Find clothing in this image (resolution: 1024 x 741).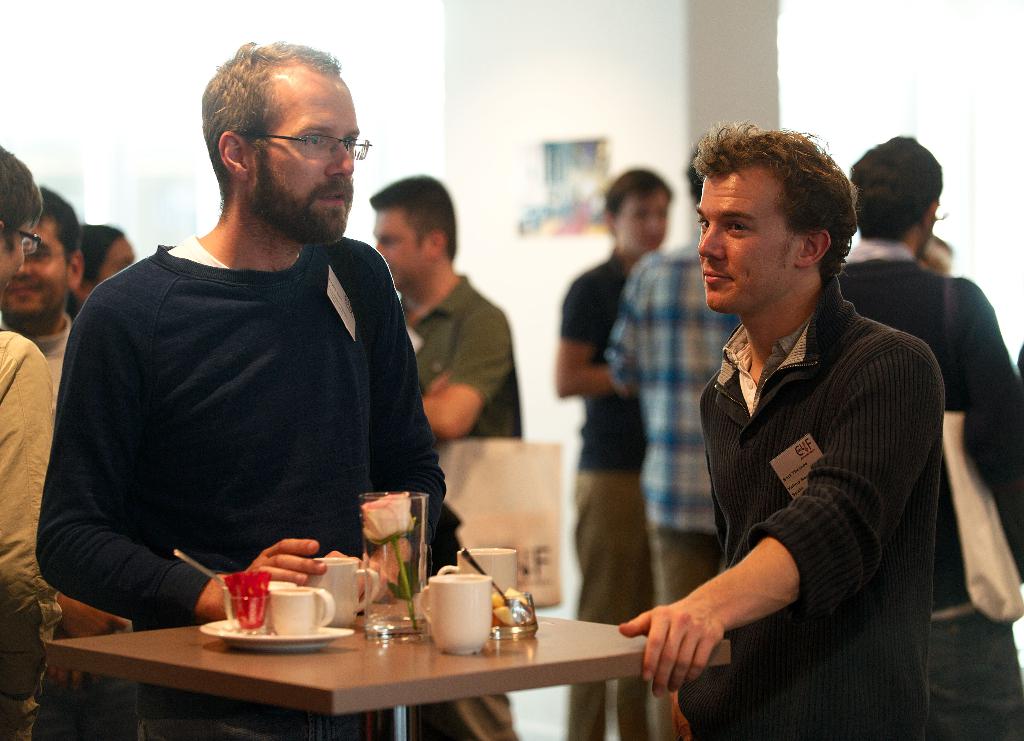
bbox(700, 275, 940, 740).
